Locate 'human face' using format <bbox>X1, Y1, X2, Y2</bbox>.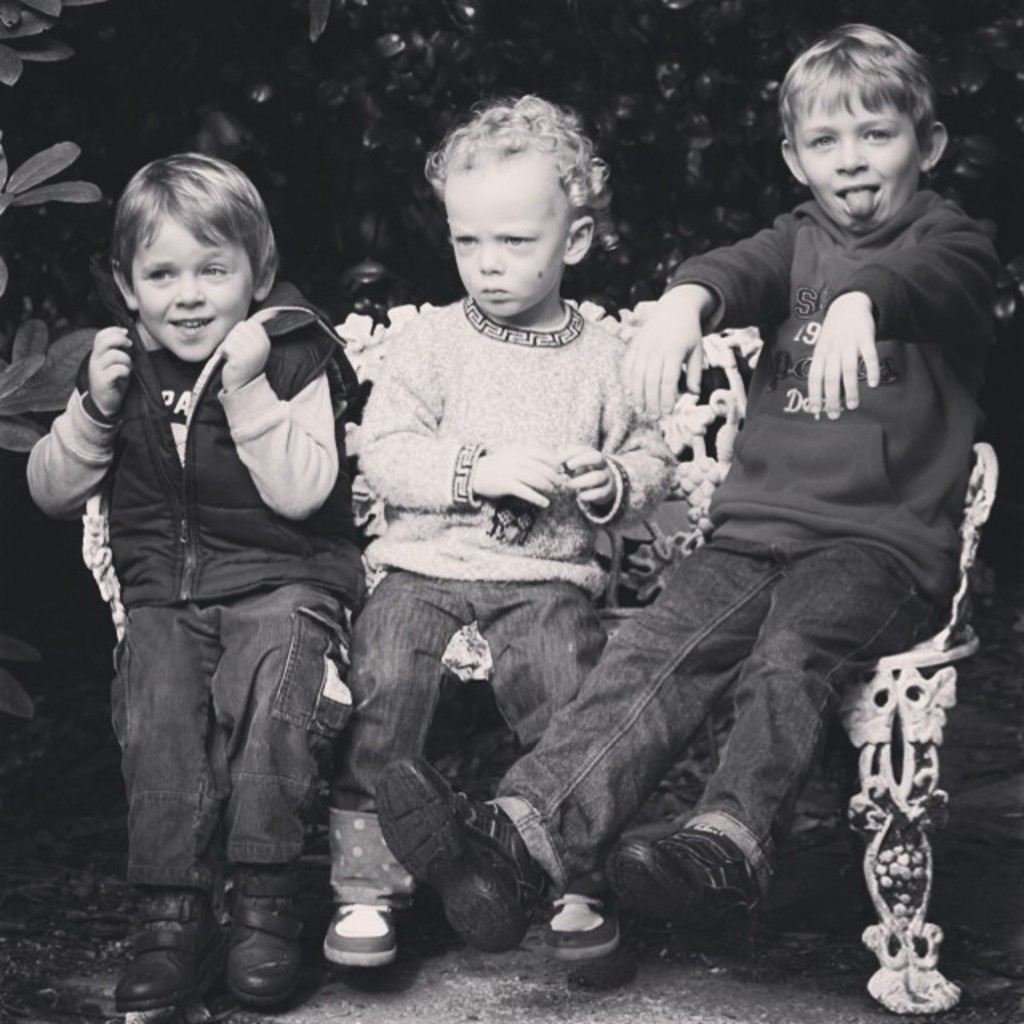
<bbox>442, 147, 571, 325</bbox>.
